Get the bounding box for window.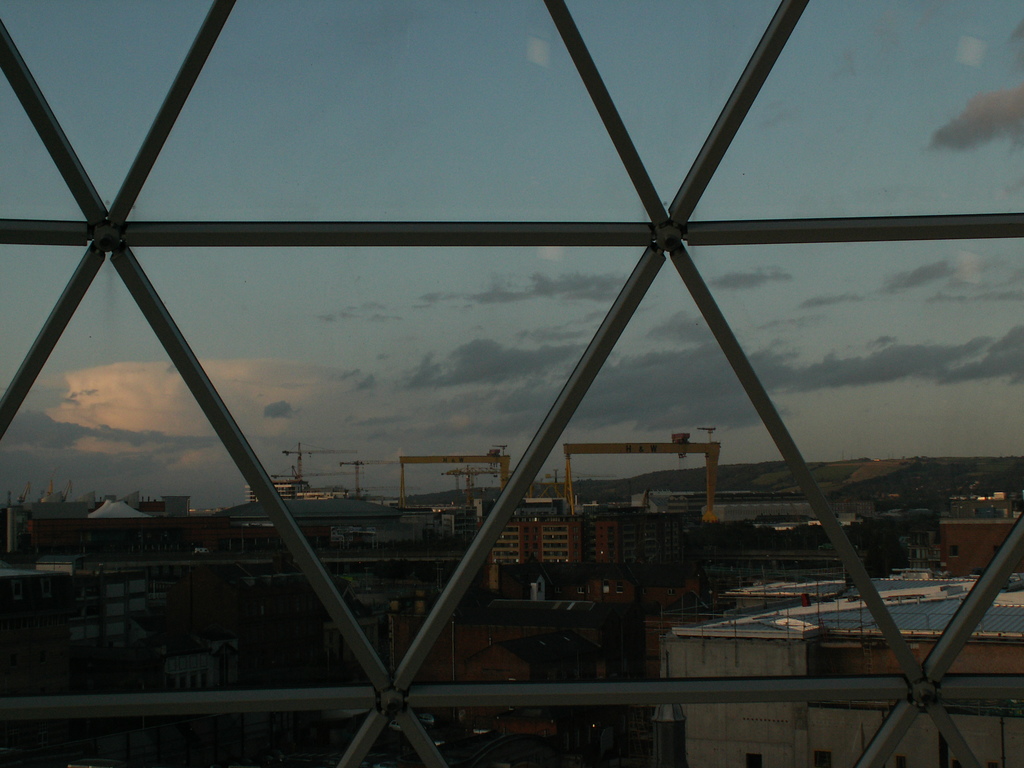
{"left": 815, "top": 752, "right": 831, "bottom": 767}.
